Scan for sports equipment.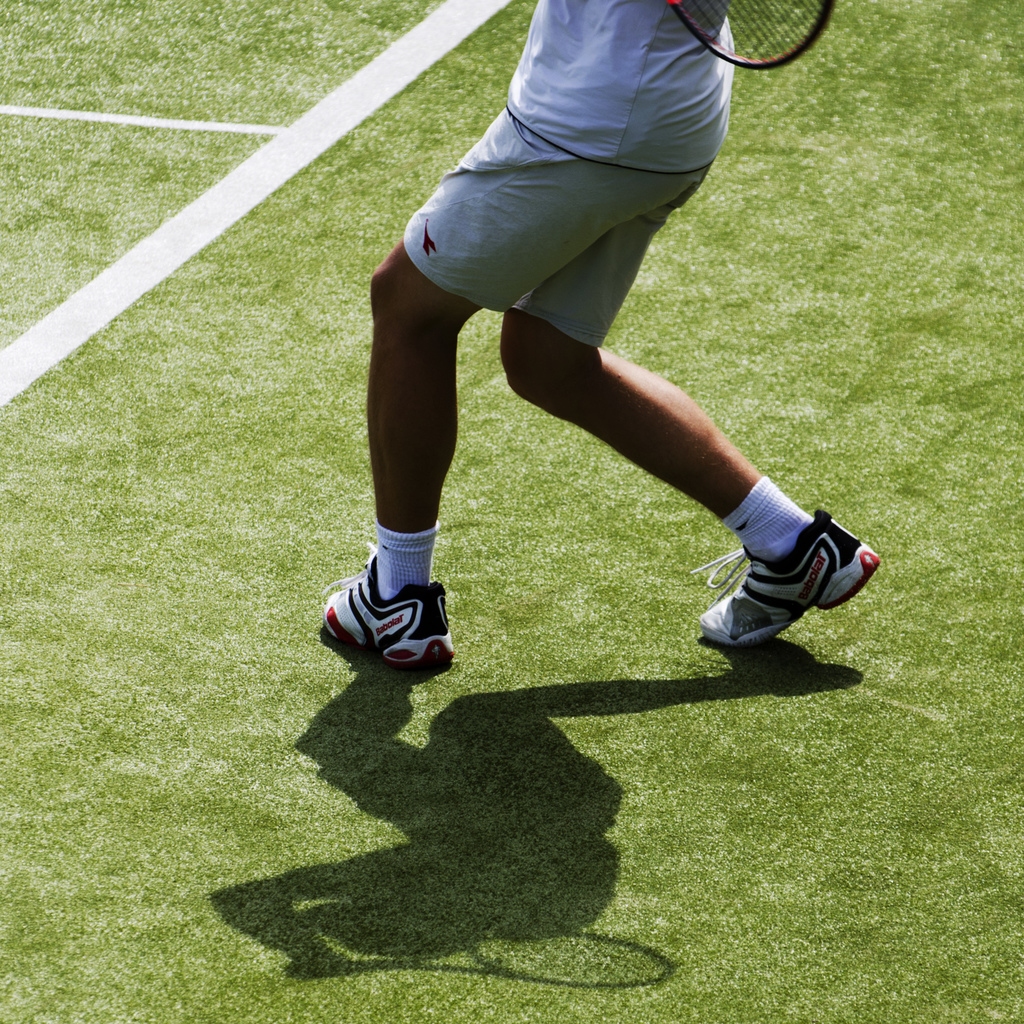
Scan result: rect(691, 500, 879, 659).
